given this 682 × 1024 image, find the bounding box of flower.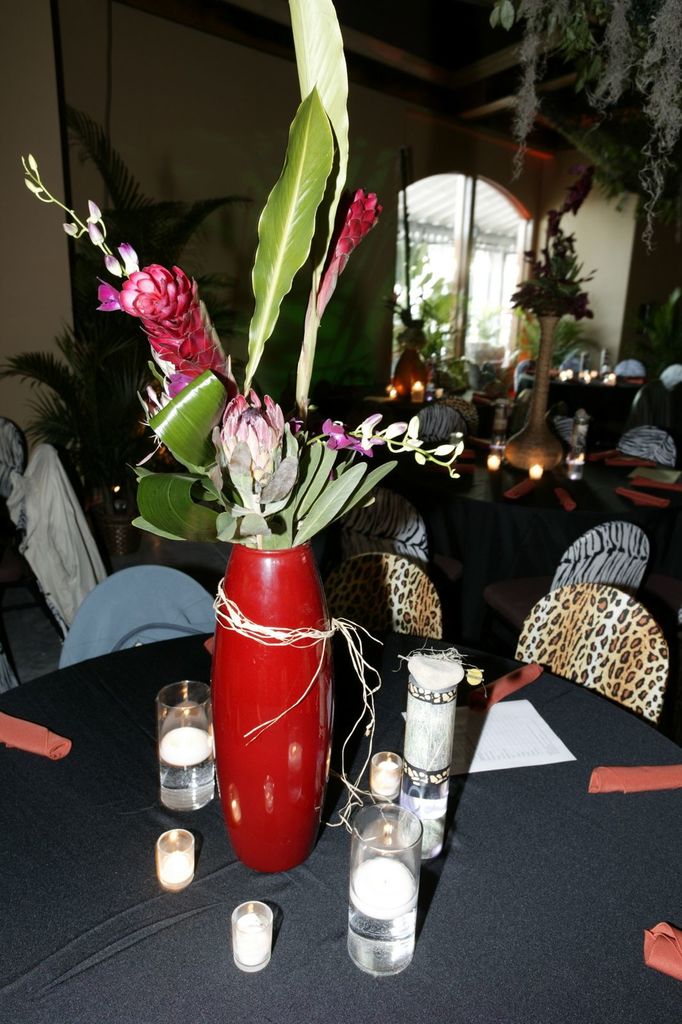
box(321, 188, 384, 323).
